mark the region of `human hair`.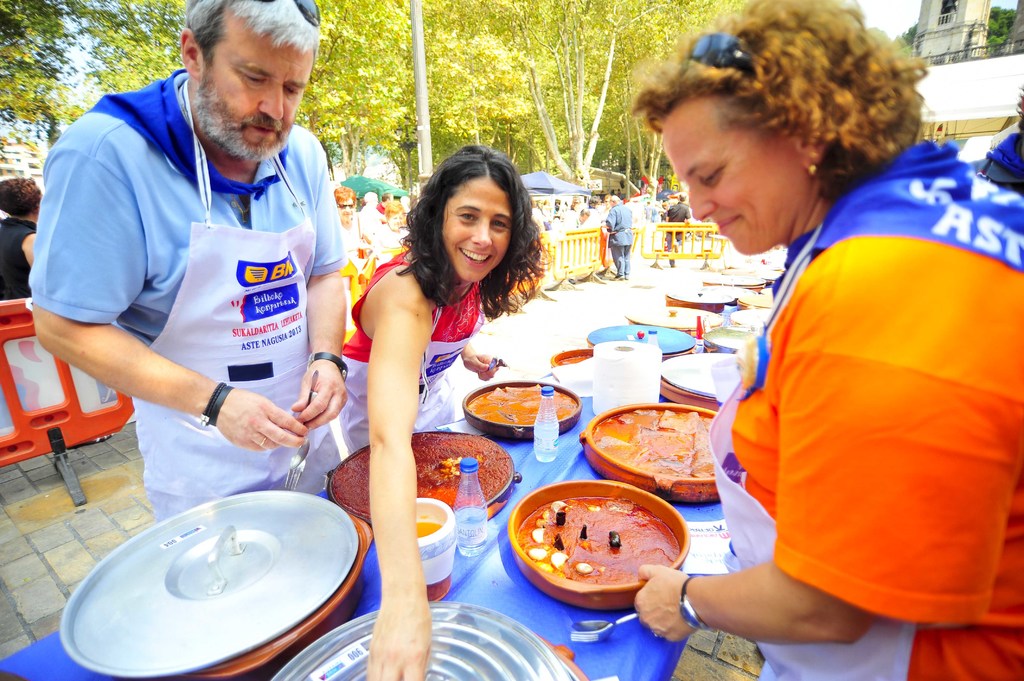
Region: [left=406, top=148, right=536, bottom=305].
